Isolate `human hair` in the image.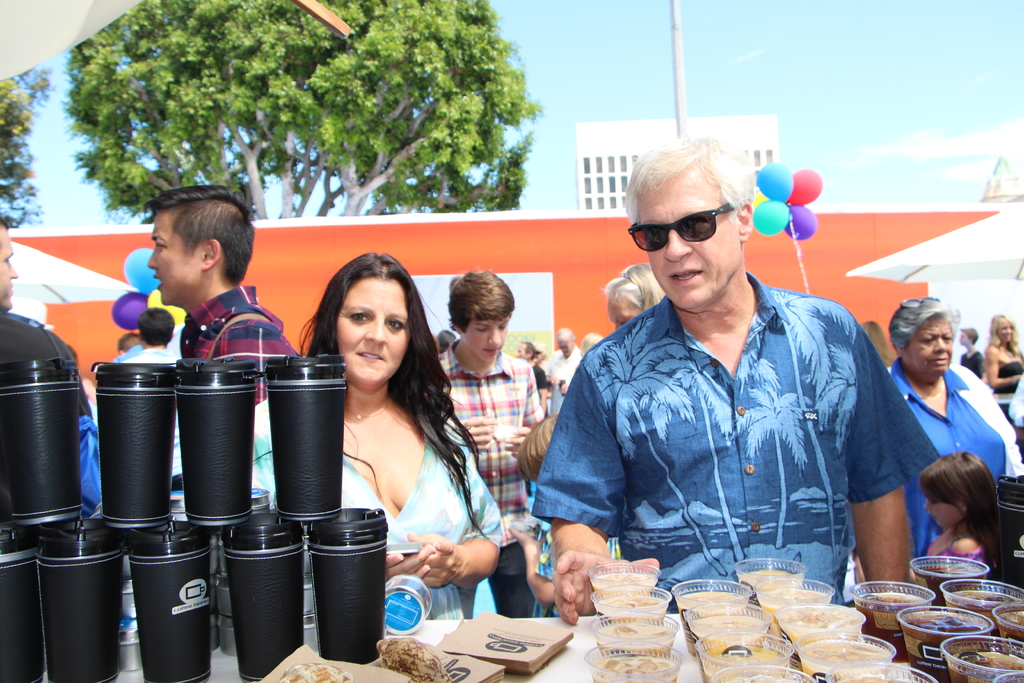
Isolated region: region(138, 306, 175, 345).
